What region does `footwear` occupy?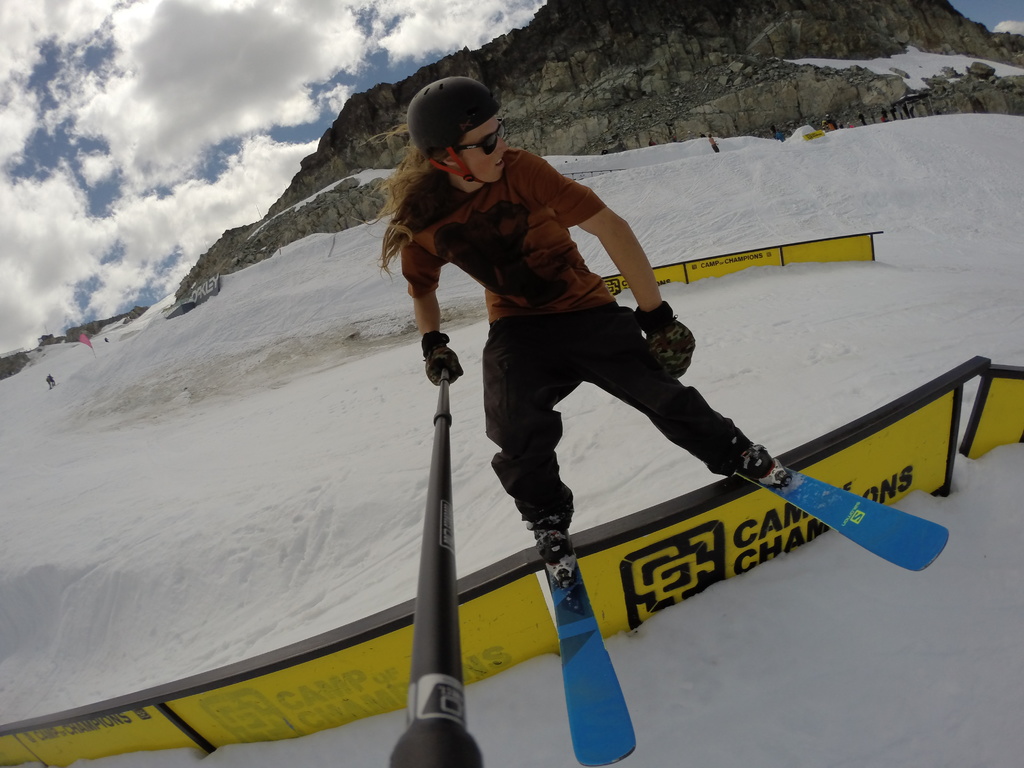
bbox=(532, 524, 572, 576).
